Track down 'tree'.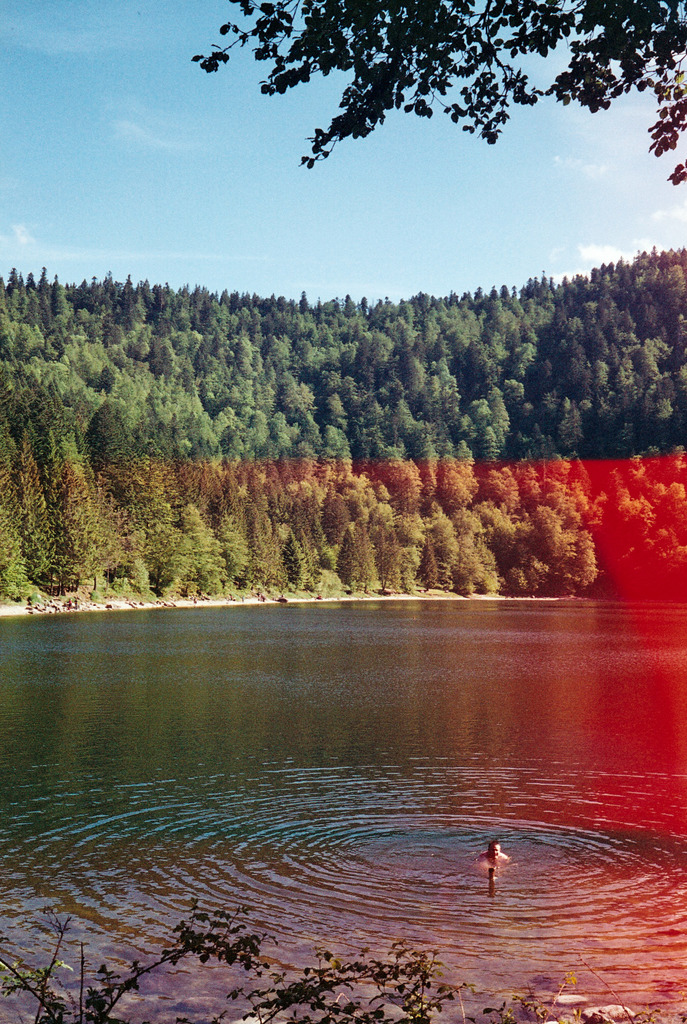
Tracked to select_region(194, 0, 686, 185).
